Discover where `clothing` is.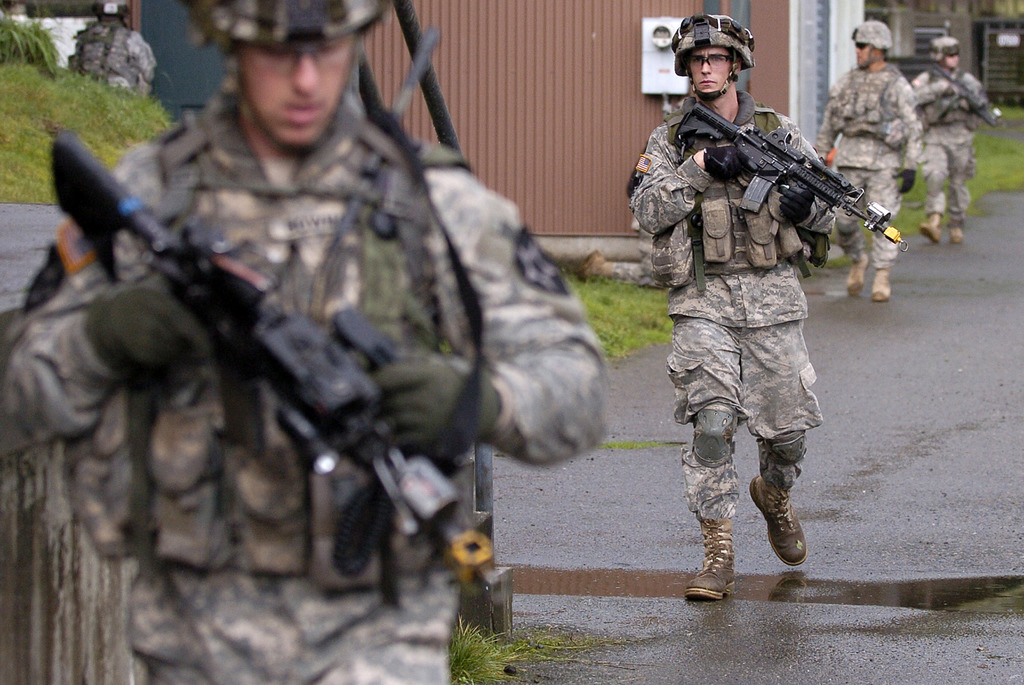
Discovered at <bbox>803, 56, 925, 268</bbox>.
